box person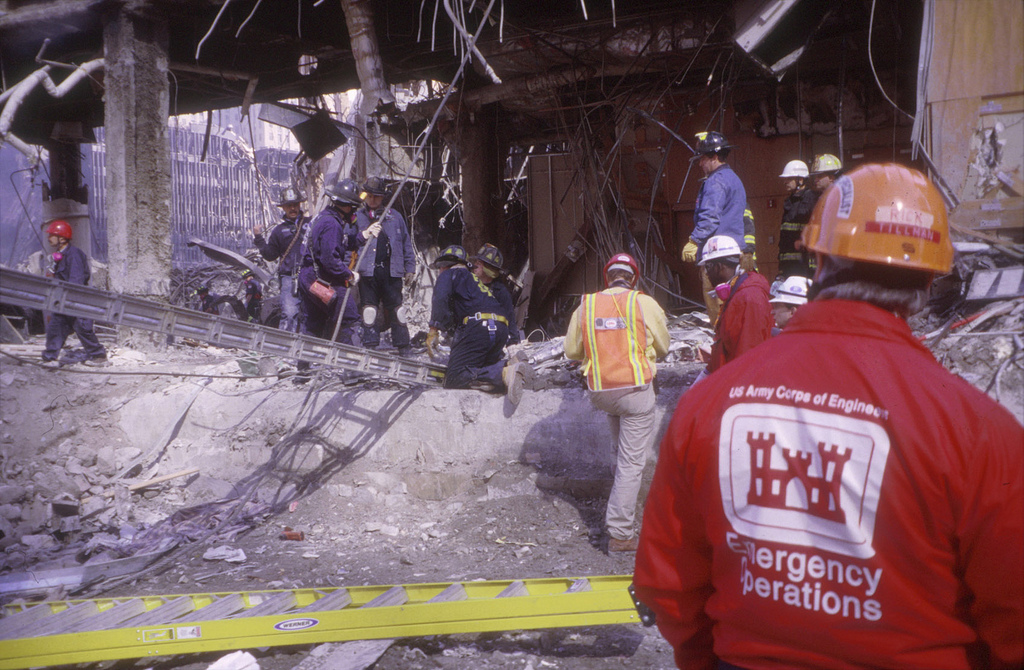
<region>555, 254, 672, 542</region>
